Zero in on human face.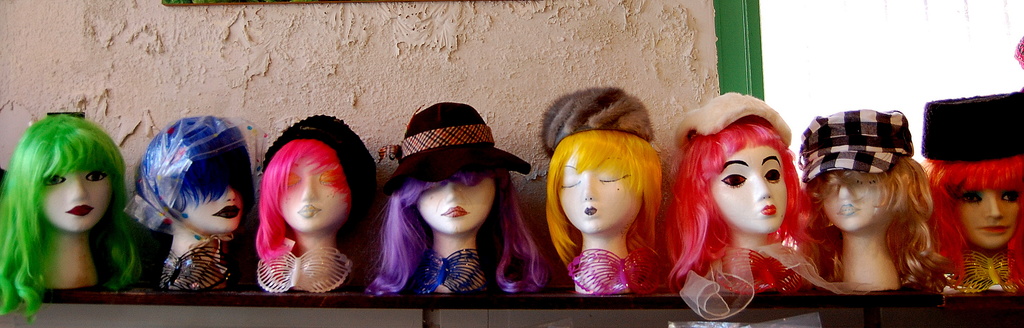
Zeroed in: detection(822, 172, 877, 227).
